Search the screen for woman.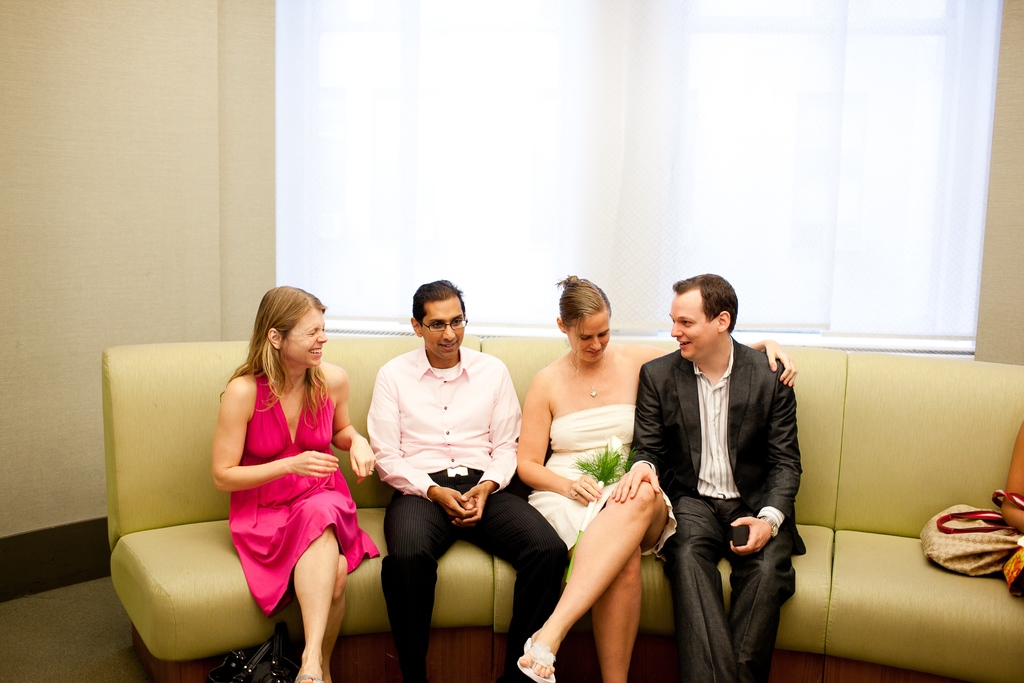
Found at <region>518, 269, 799, 682</region>.
